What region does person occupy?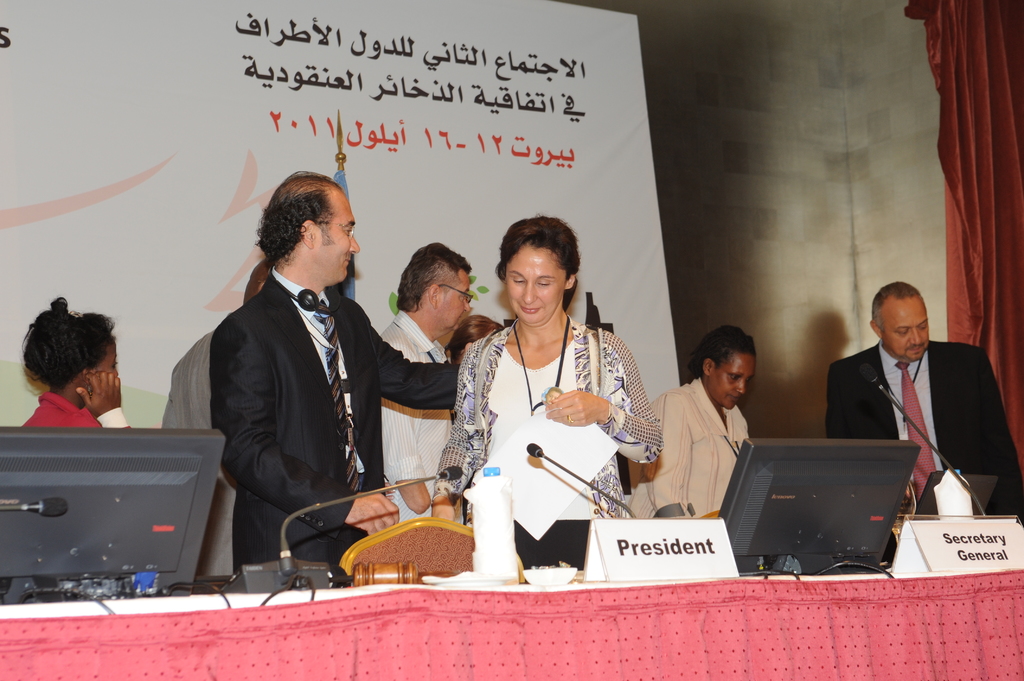
<box>434,218,665,568</box>.
